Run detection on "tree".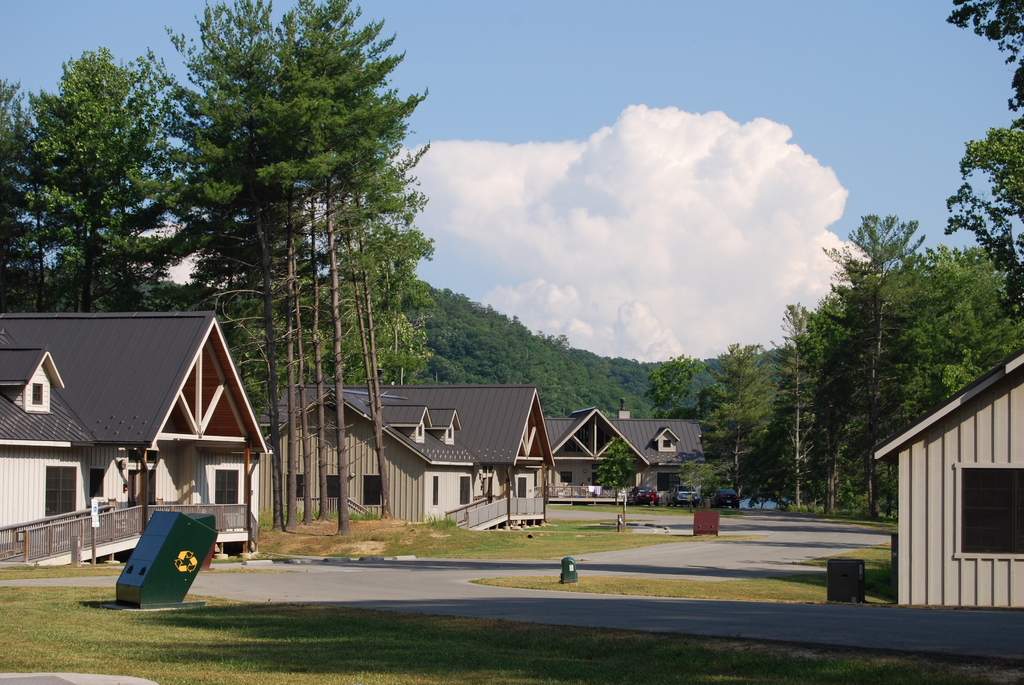
Result: rect(333, 0, 436, 528).
